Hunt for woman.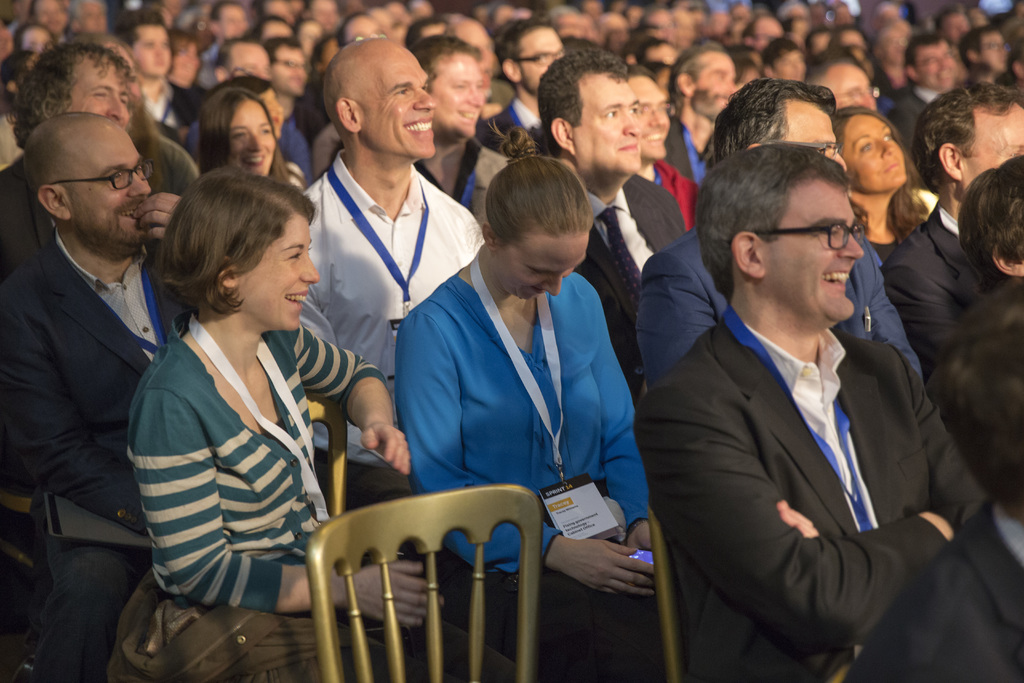
Hunted down at 102 163 419 682.
